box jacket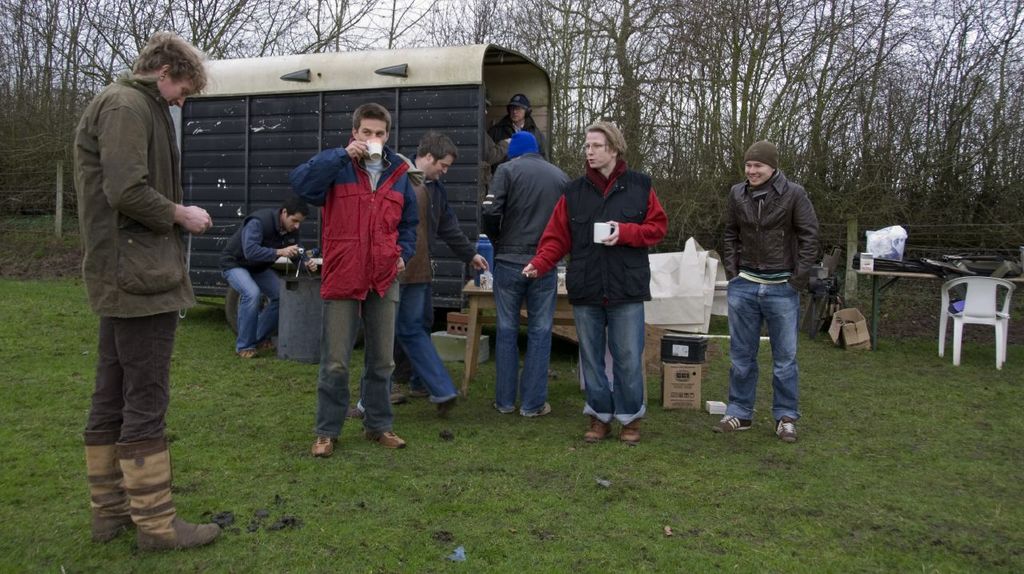
bbox(76, 75, 198, 322)
